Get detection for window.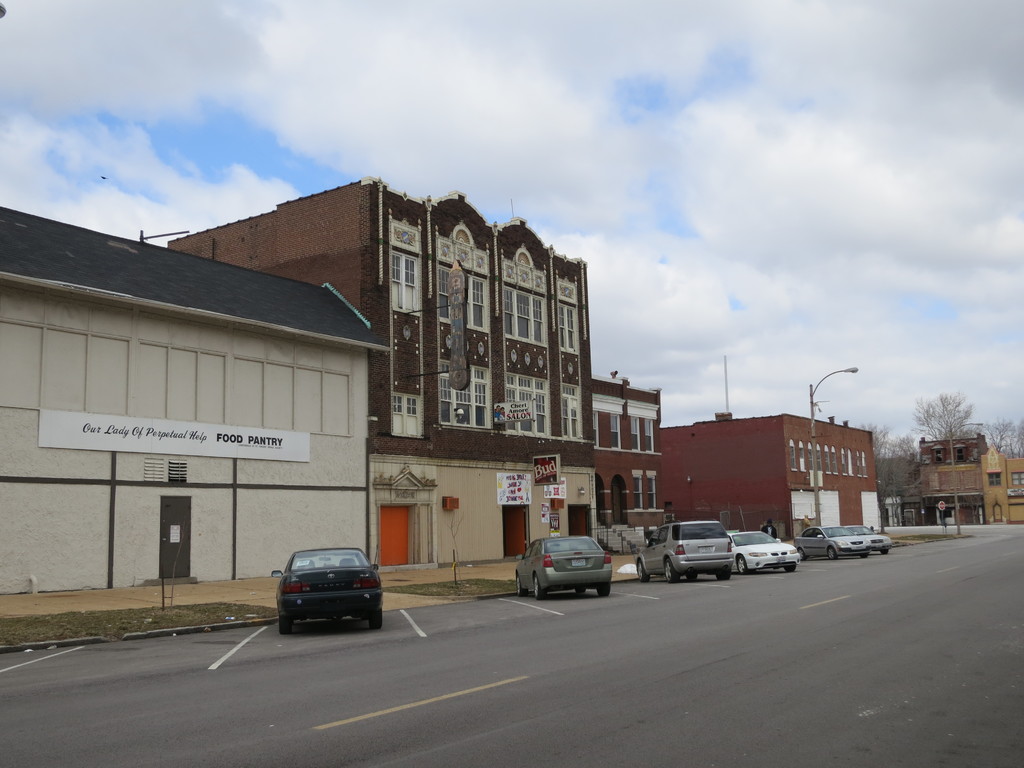
Detection: (left=849, top=447, right=852, bottom=476).
